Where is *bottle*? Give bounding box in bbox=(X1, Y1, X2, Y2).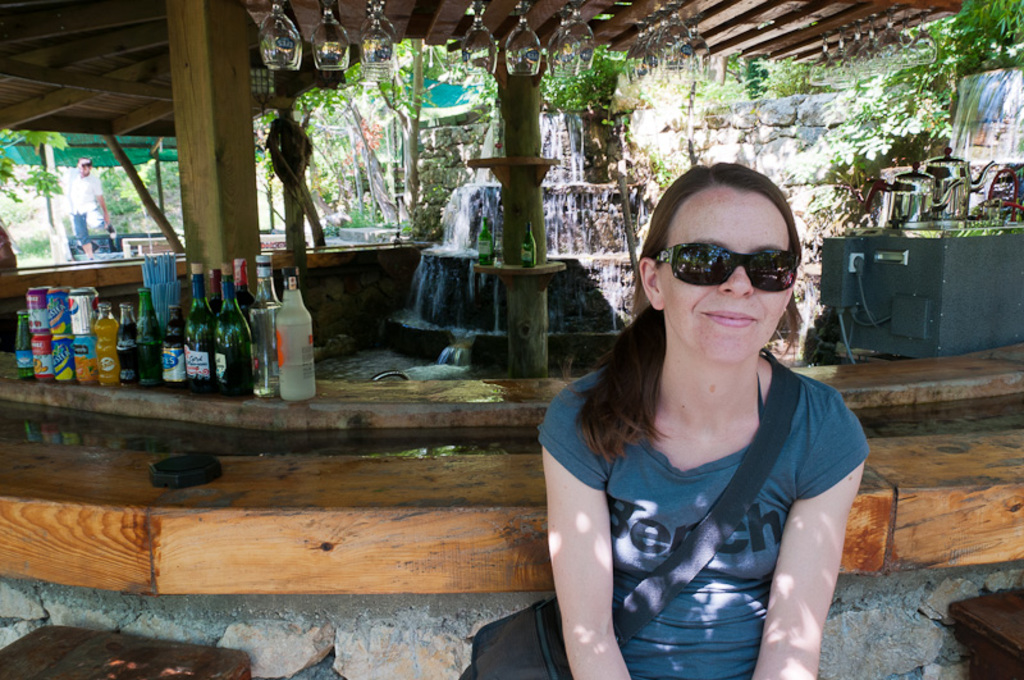
bbox=(248, 254, 276, 400).
